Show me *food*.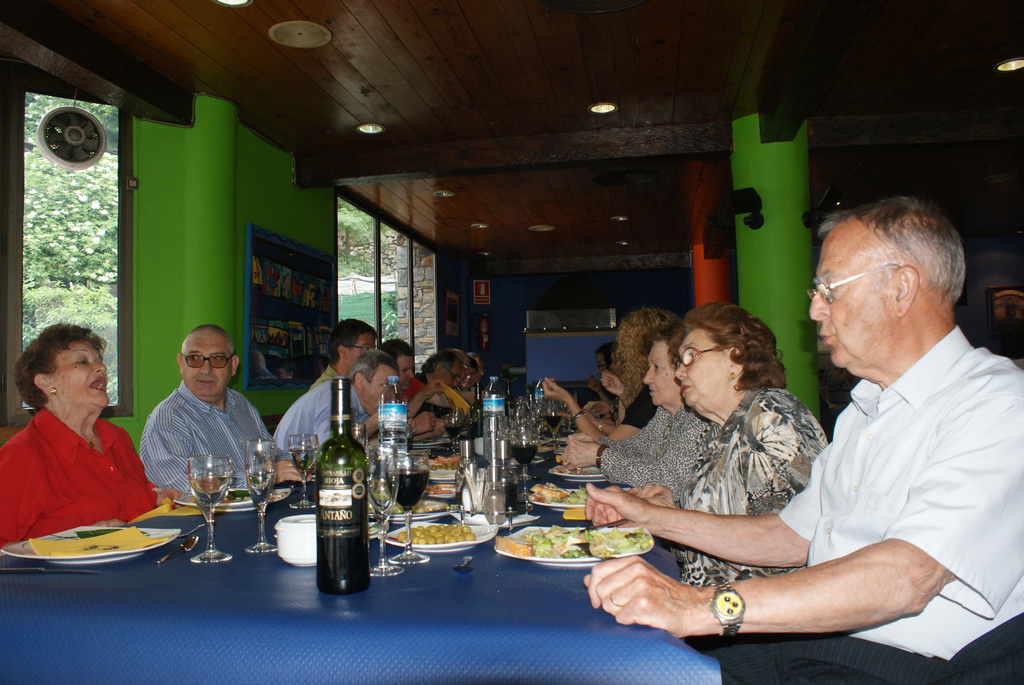
*food* is here: <bbox>190, 489, 257, 502</bbox>.
